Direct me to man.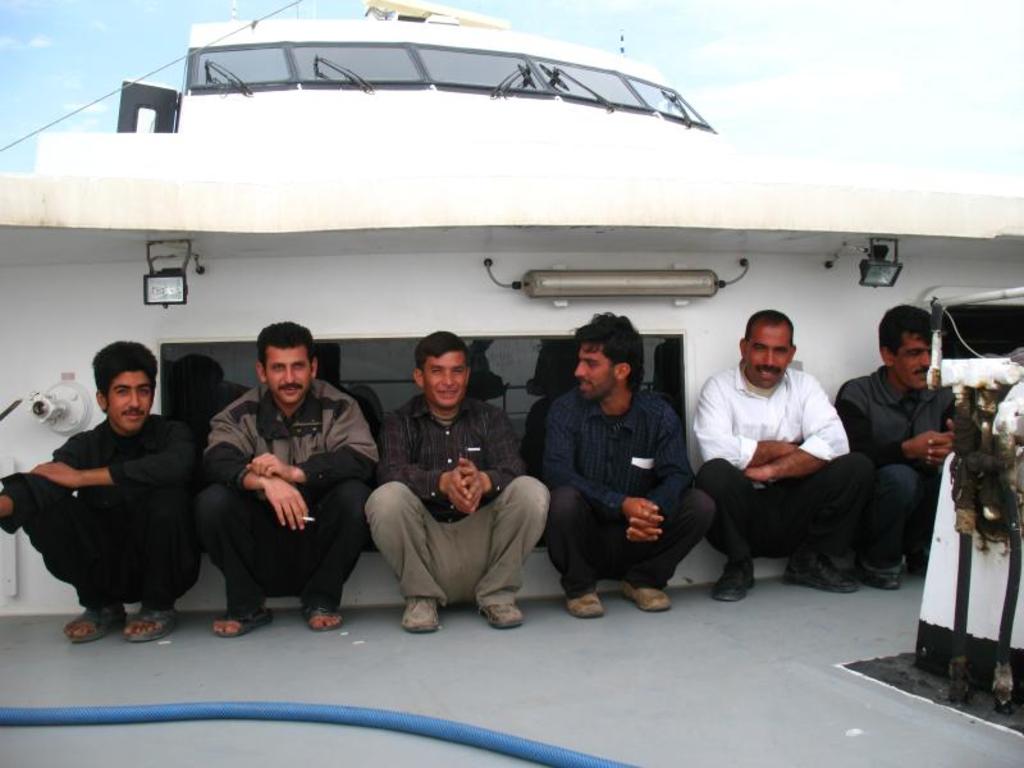
Direction: (191,321,381,637).
